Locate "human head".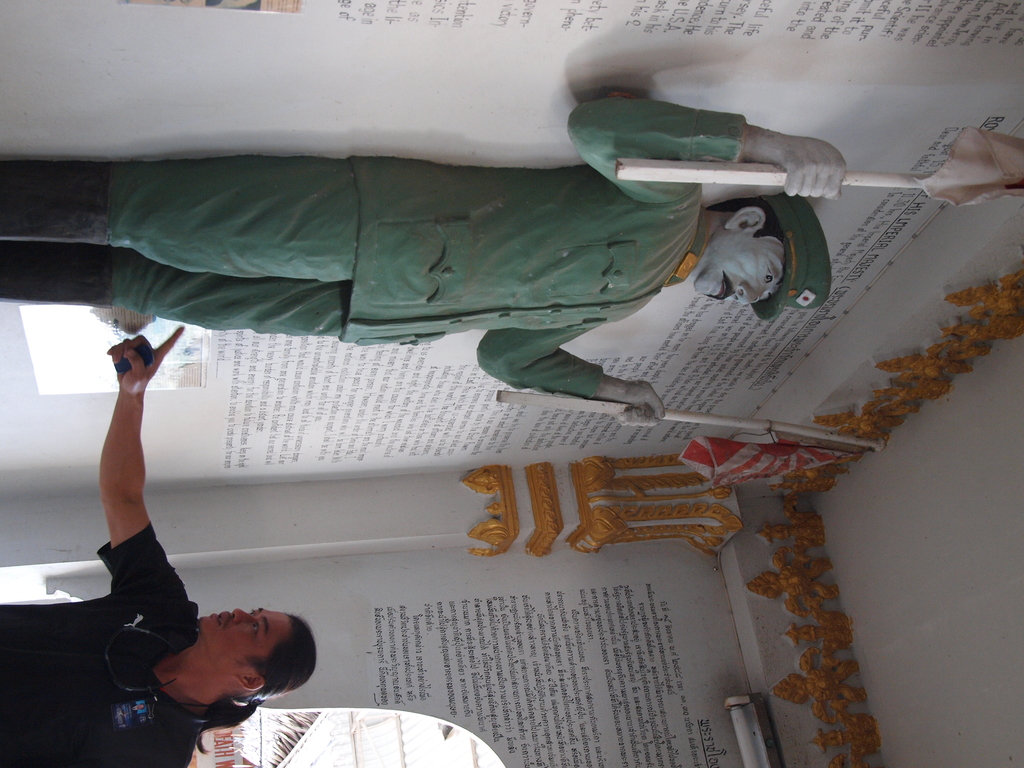
Bounding box: (x1=692, y1=195, x2=794, y2=305).
